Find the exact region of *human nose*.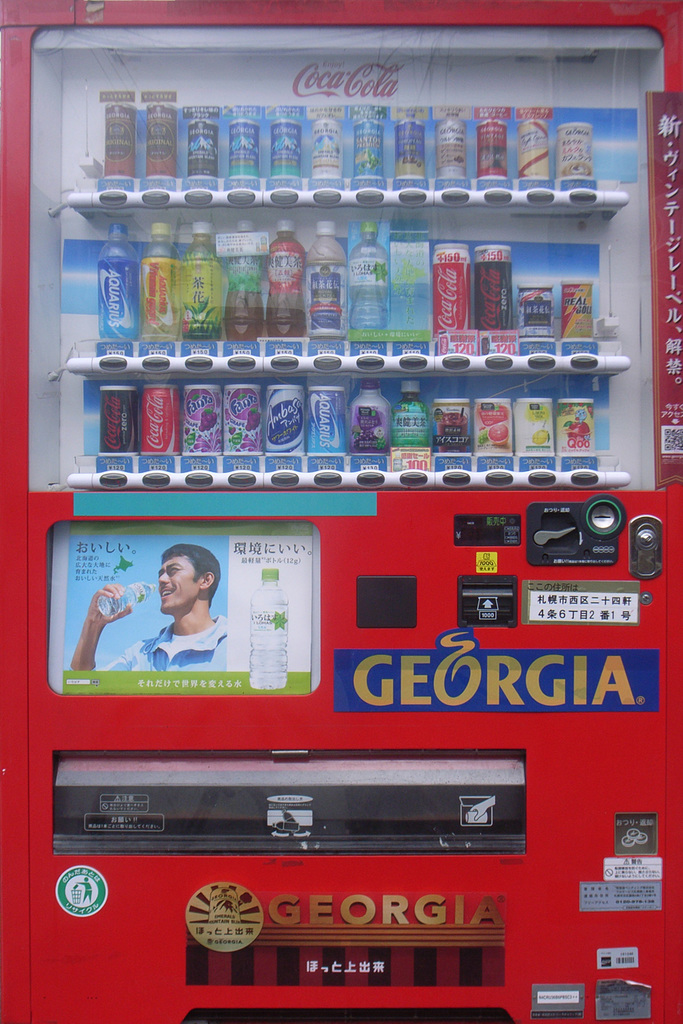
Exact region: [157,572,167,586].
